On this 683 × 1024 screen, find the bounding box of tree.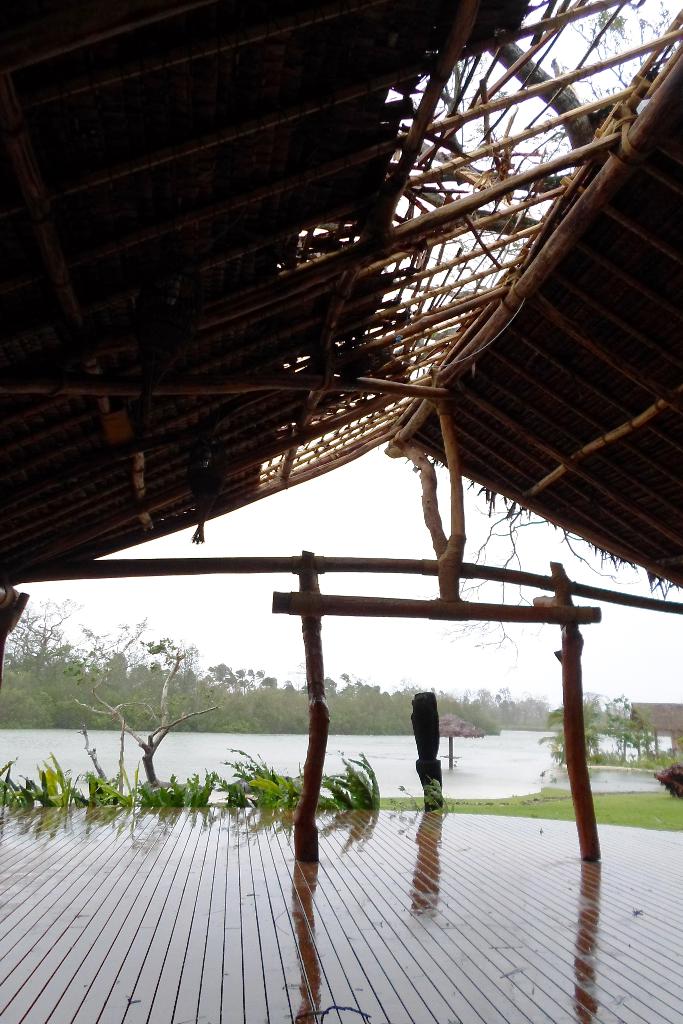
Bounding box: (left=178, top=646, right=202, bottom=682).
